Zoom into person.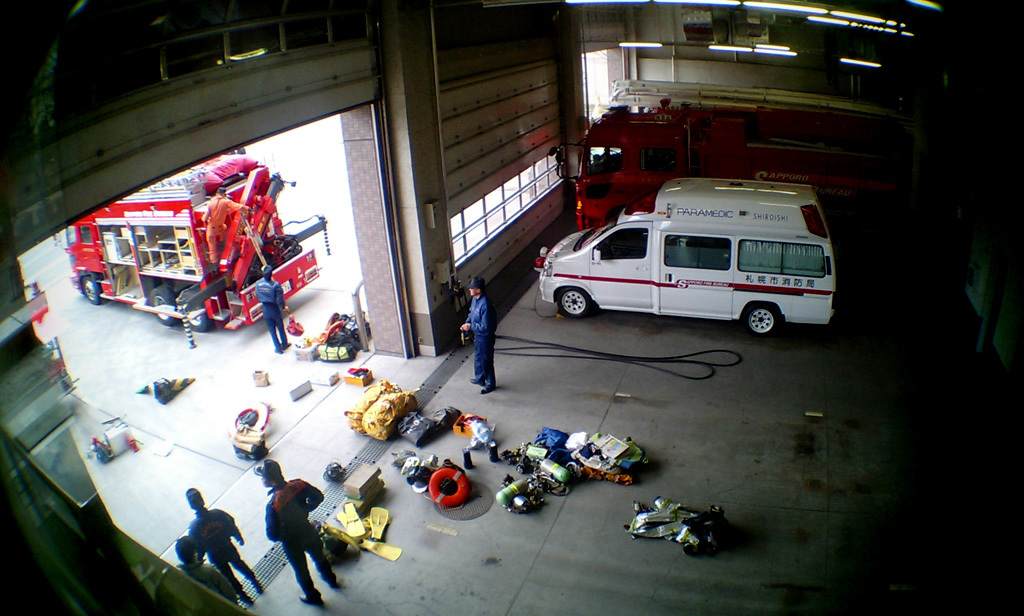
Zoom target: [251, 265, 289, 355].
